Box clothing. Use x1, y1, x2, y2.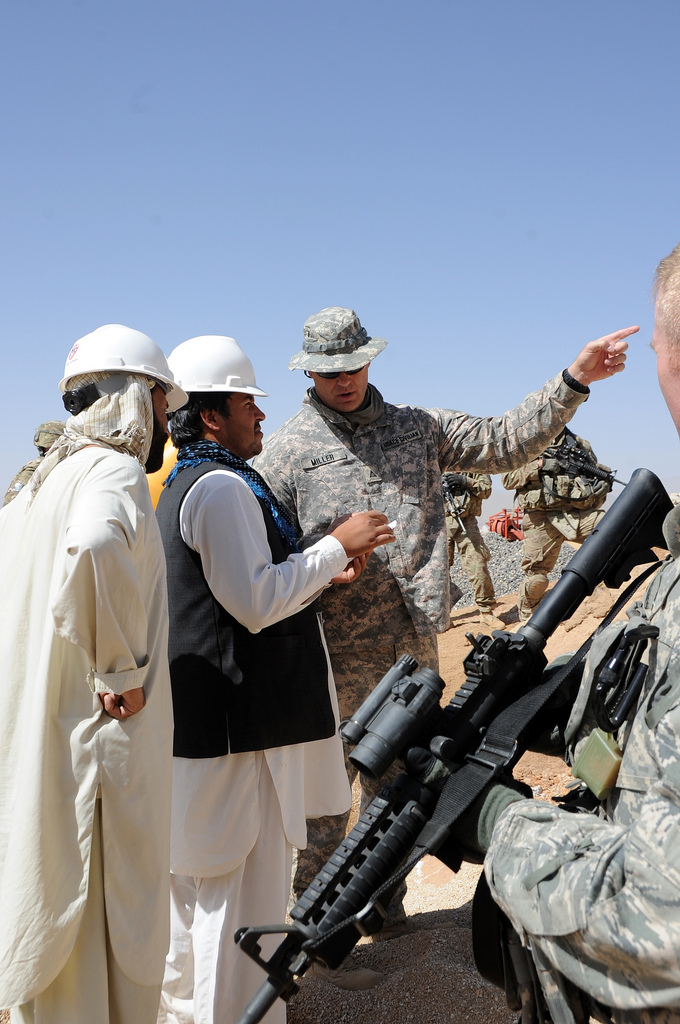
254, 377, 587, 902.
